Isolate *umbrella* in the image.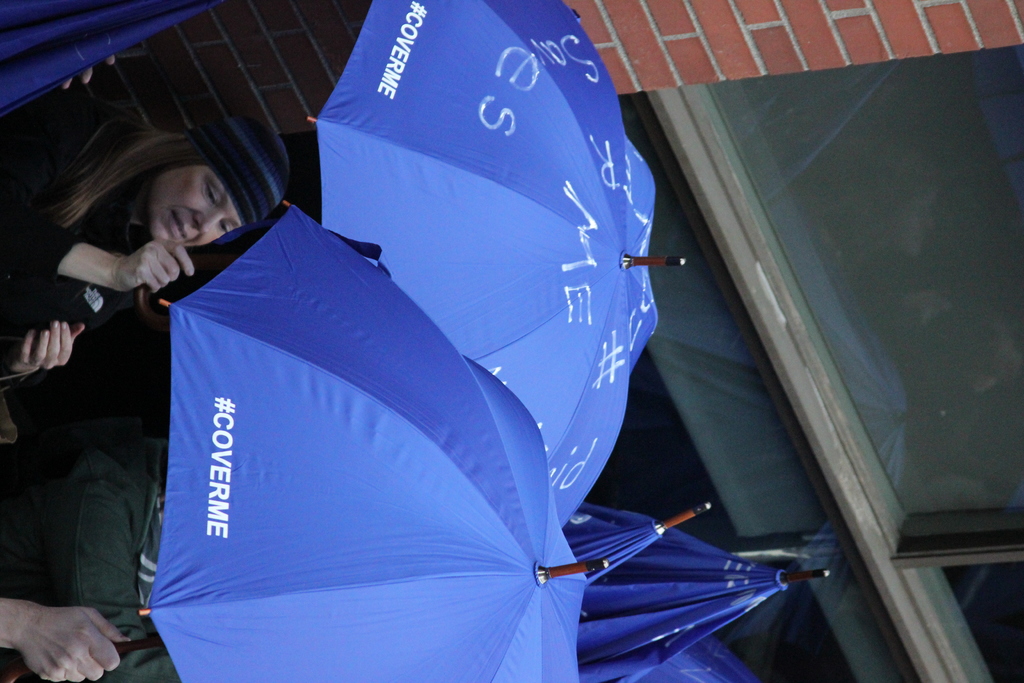
Isolated region: 140, 202, 609, 682.
